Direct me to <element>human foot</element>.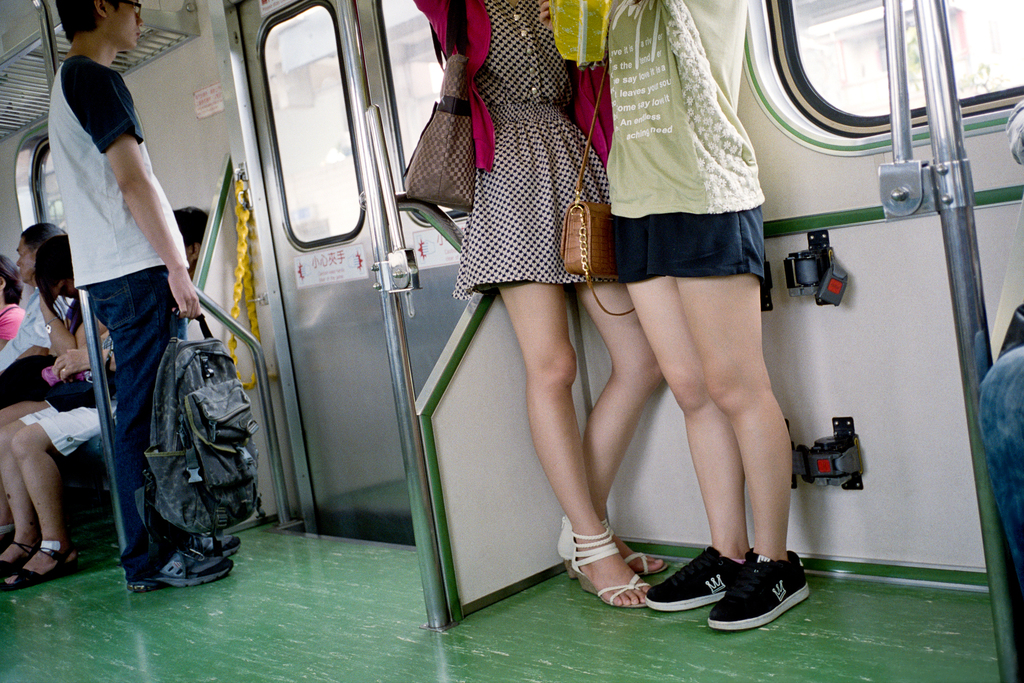
Direction: <box>0,531,74,595</box>.
